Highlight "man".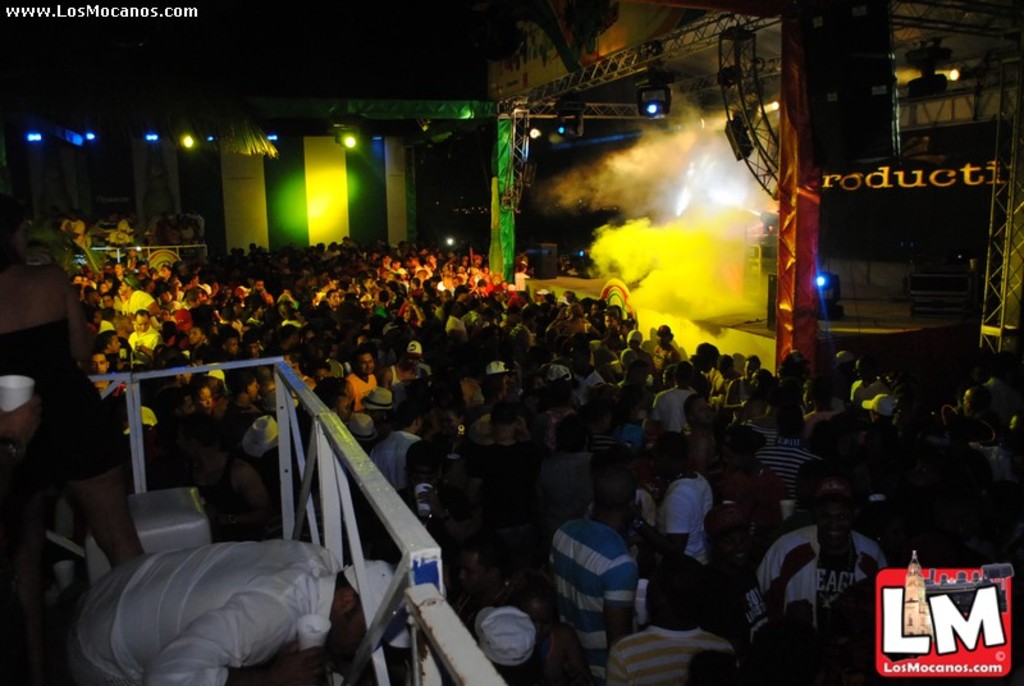
Highlighted region: (x1=40, y1=536, x2=398, y2=685).
